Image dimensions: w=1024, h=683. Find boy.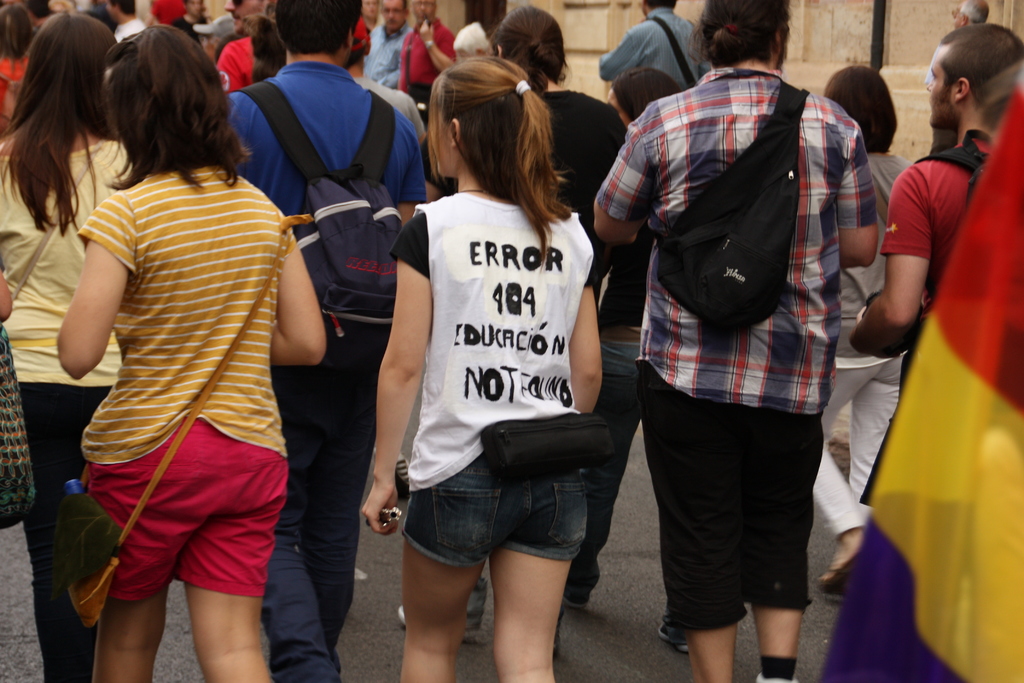
x1=596, y1=0, x2=879, y2=682.
